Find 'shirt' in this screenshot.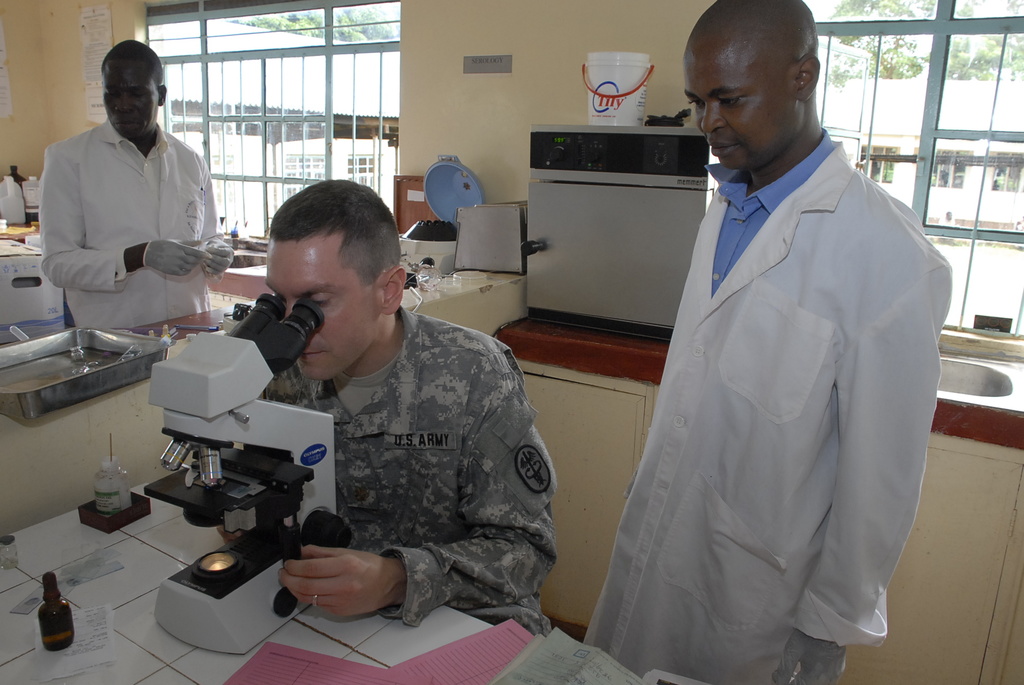
The bounding box for 'shirt' is bbox(98, 117, 173, 187).
